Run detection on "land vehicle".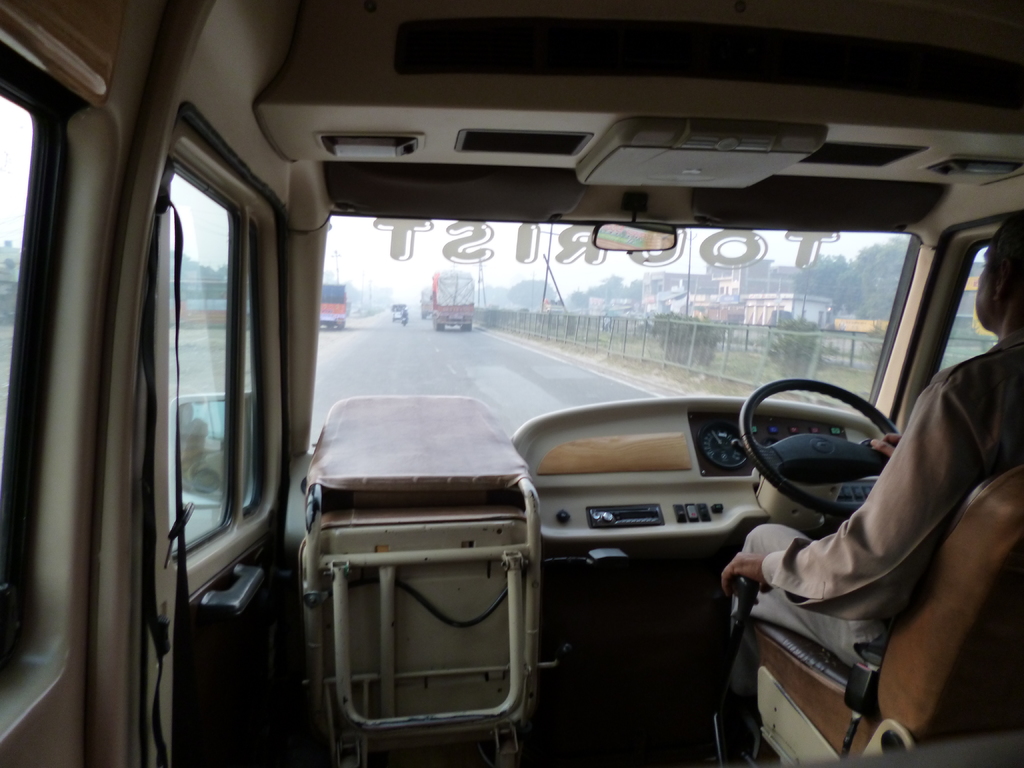
Result: detection(315, 280, 348, 325).
